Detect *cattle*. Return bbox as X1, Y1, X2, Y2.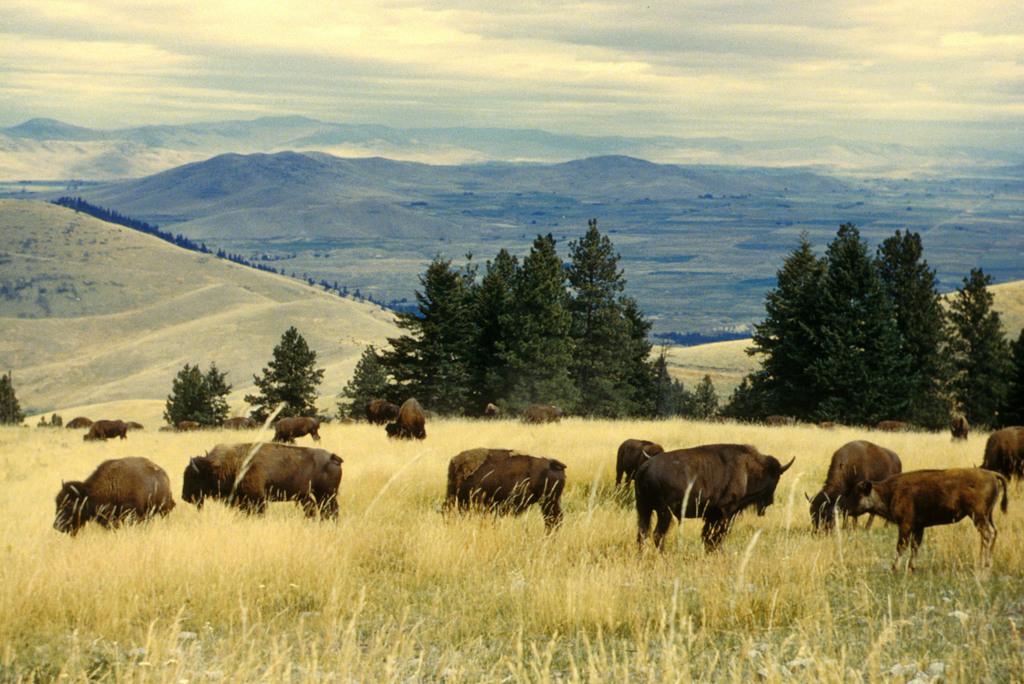
83, 416, 125, 443.
